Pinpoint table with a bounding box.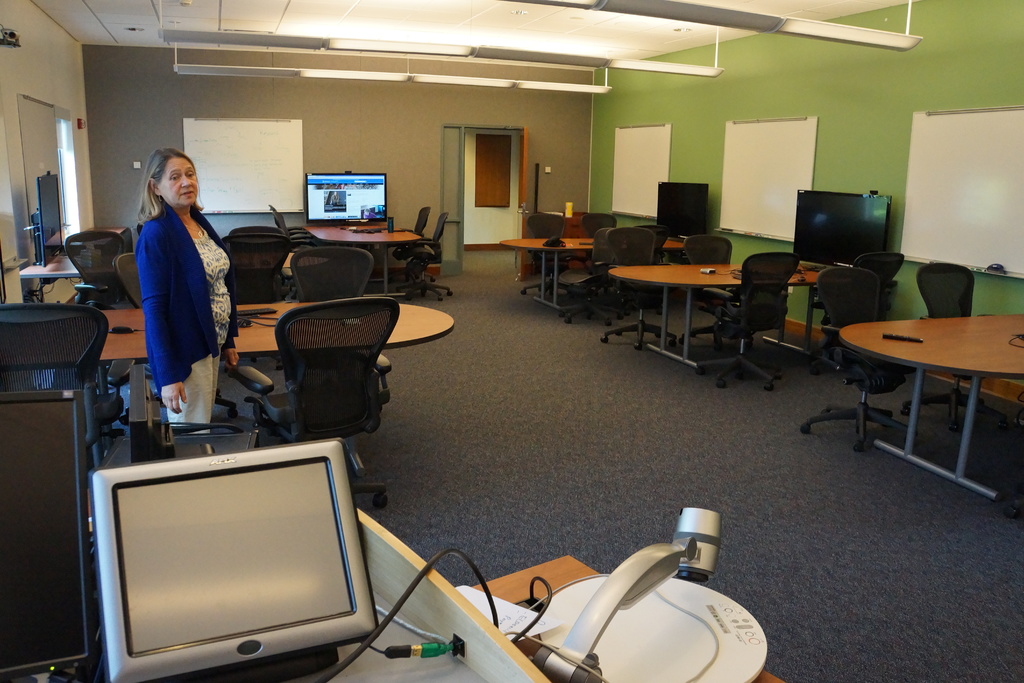
l=305, t=215, r=428, b=290.
